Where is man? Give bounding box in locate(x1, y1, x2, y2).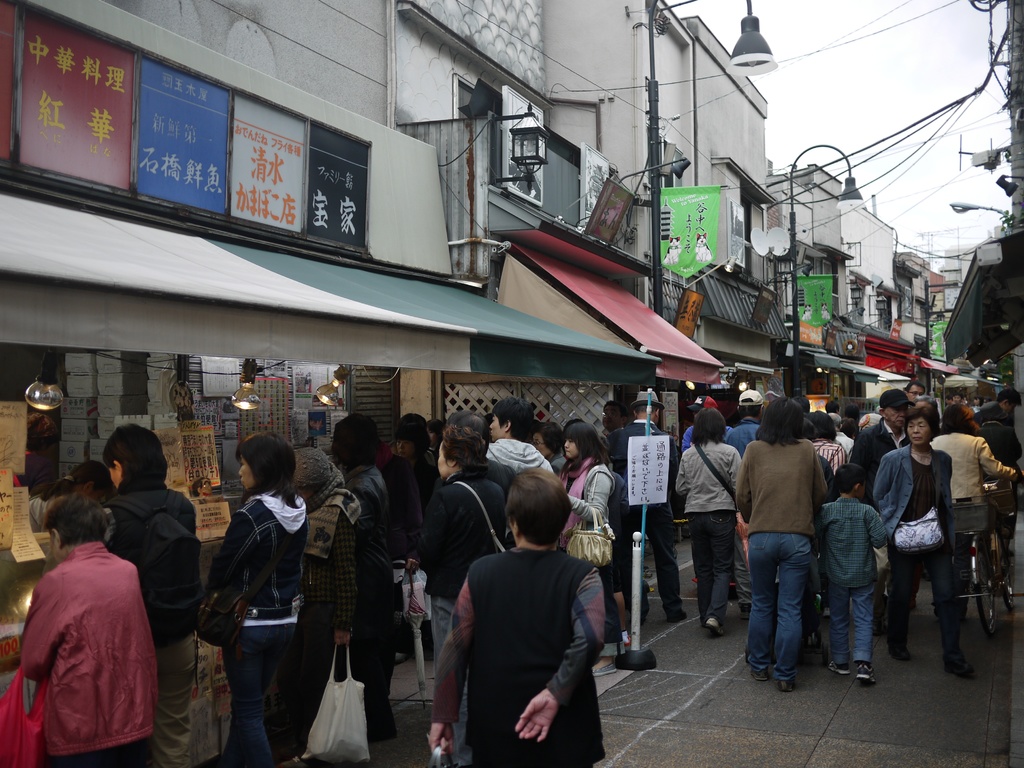
locate(445, 410, 515, 499).
